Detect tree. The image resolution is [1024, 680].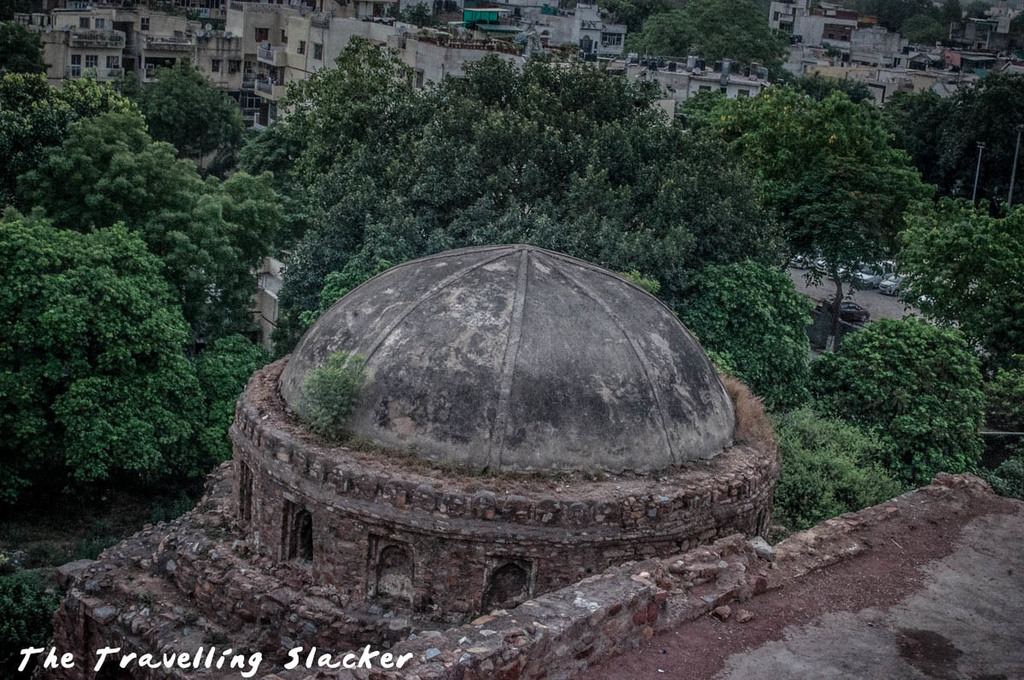
{"x1": 10, "y1": 75, "x2": 239, "y2": 297}.
